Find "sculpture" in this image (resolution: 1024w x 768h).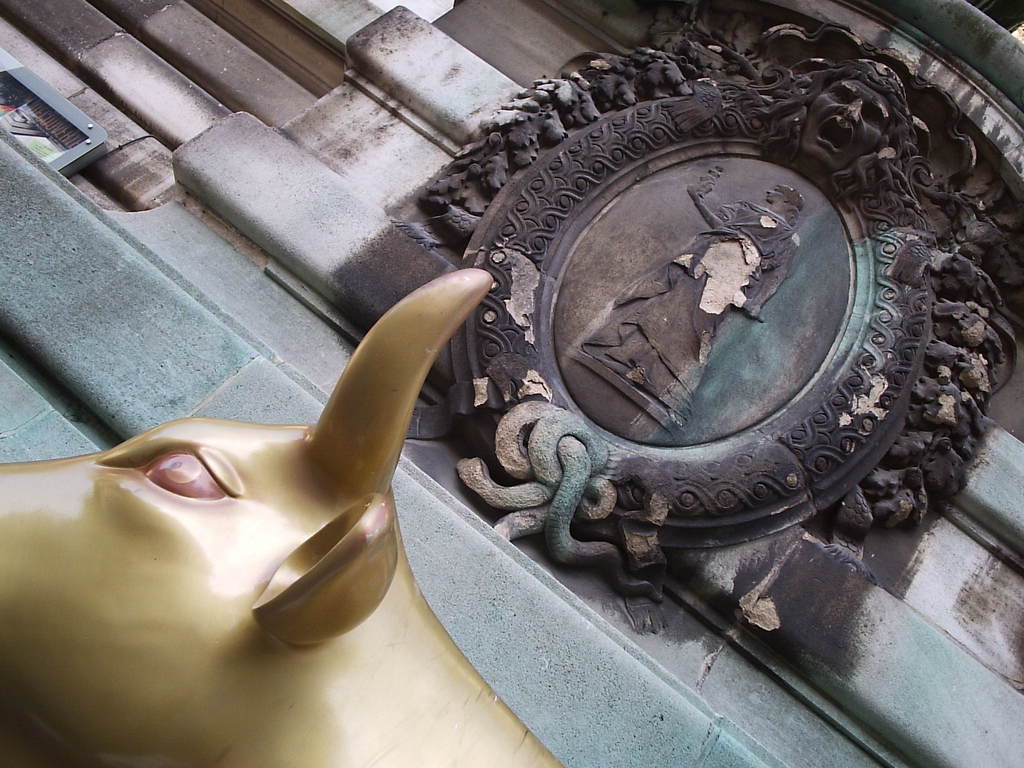
{"left": 191, "top": 42, "right": 978, "bottom": 719}.
